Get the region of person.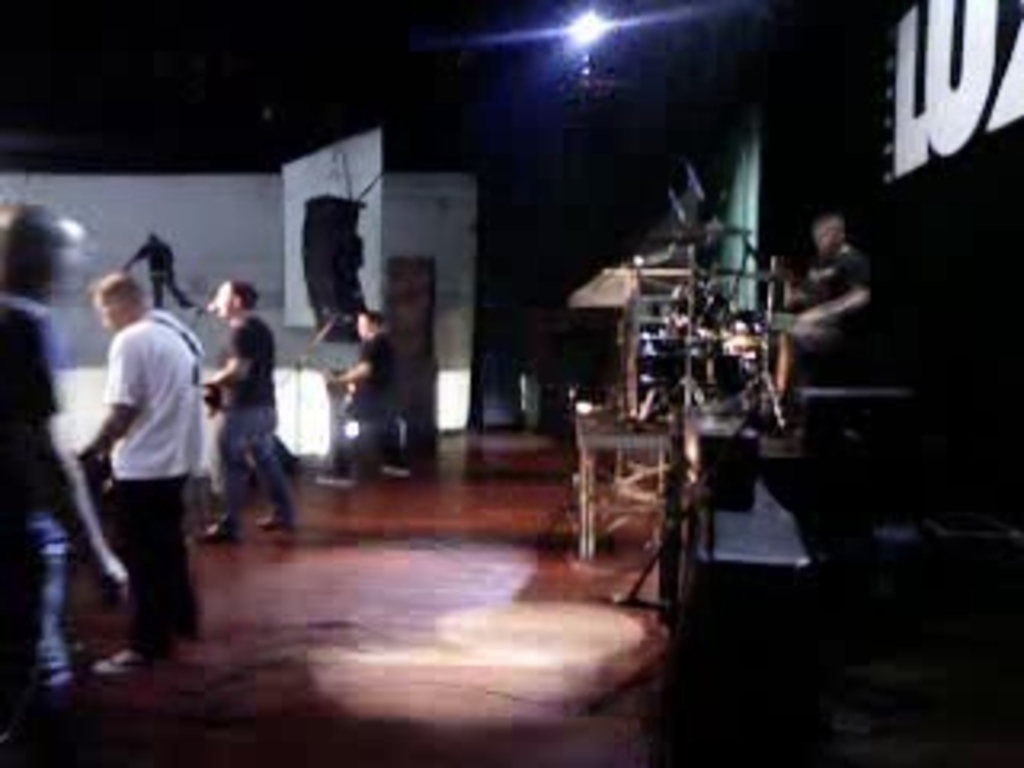
(77,246,195,698).
